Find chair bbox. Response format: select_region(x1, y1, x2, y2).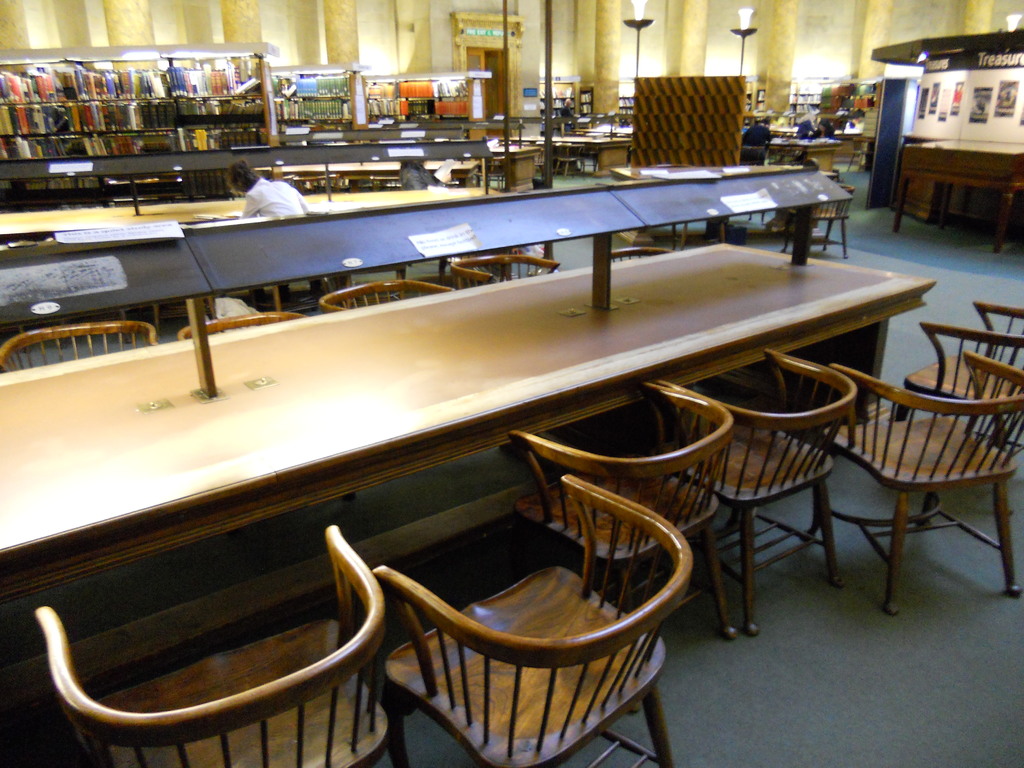
select_region(449, 252, 562, 291).
